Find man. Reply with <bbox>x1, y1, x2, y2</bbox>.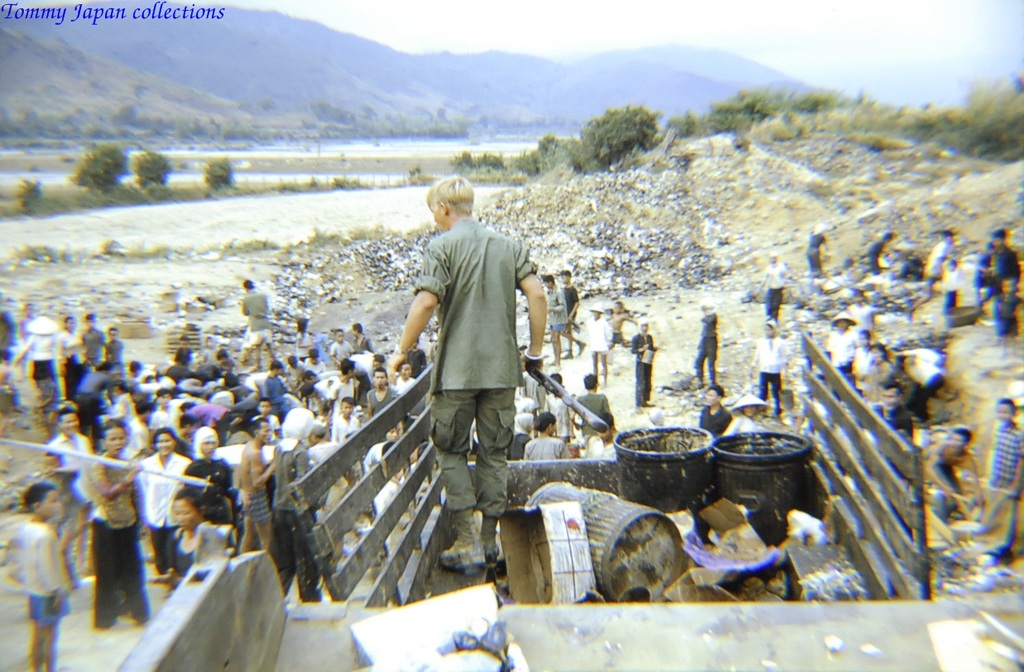
<bbox>237, 416, 285, 553</bbox>.
